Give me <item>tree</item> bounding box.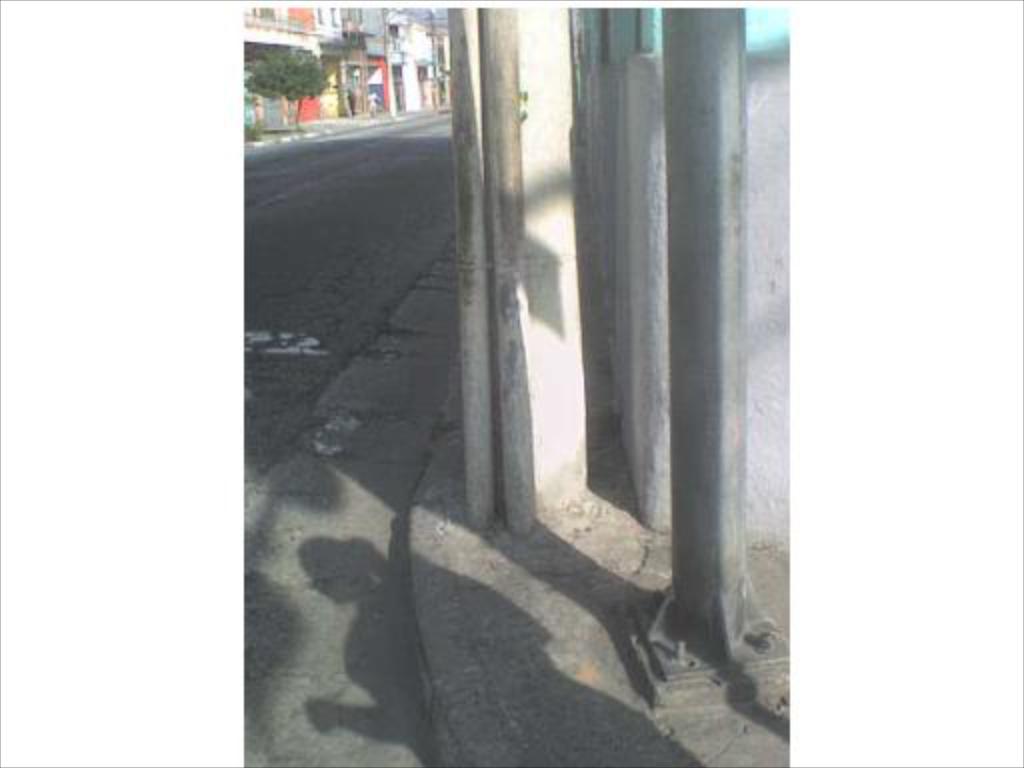
{"left": 416, "top": 6, "right": 440, "bottom": 112}.
